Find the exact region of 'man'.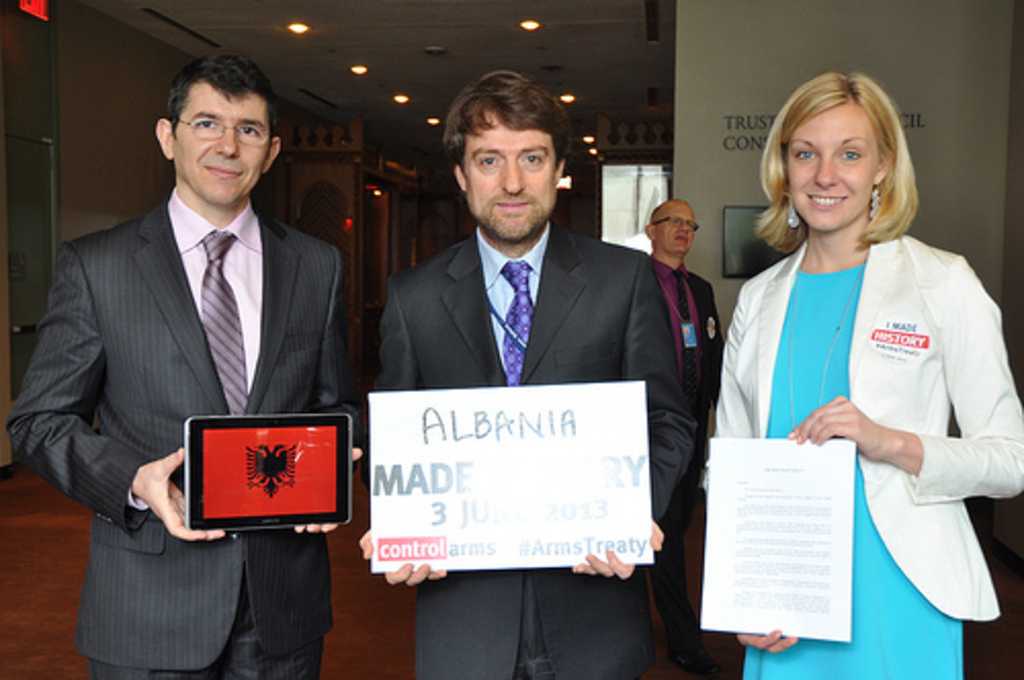
Exact region: <box>635,195,735,442</box>.
